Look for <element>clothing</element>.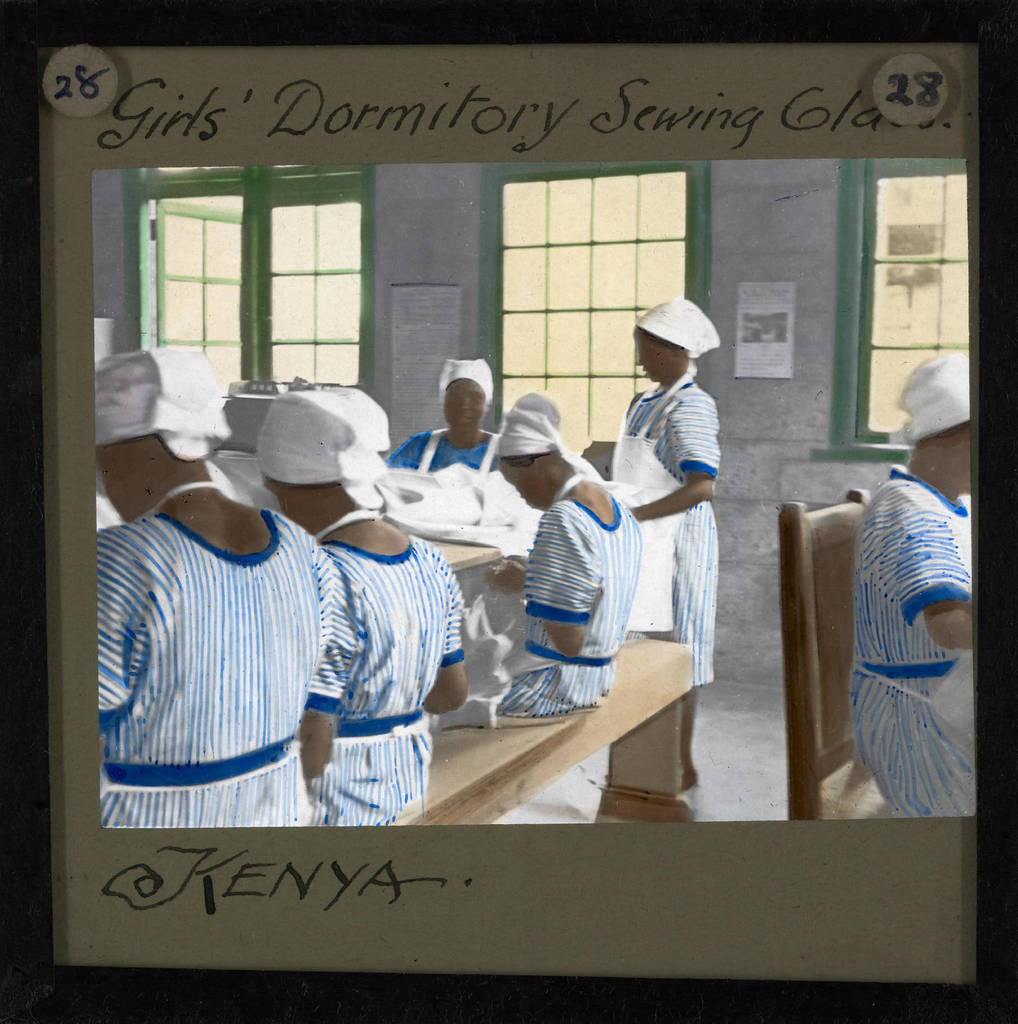
Found: (305,529,462,830).
